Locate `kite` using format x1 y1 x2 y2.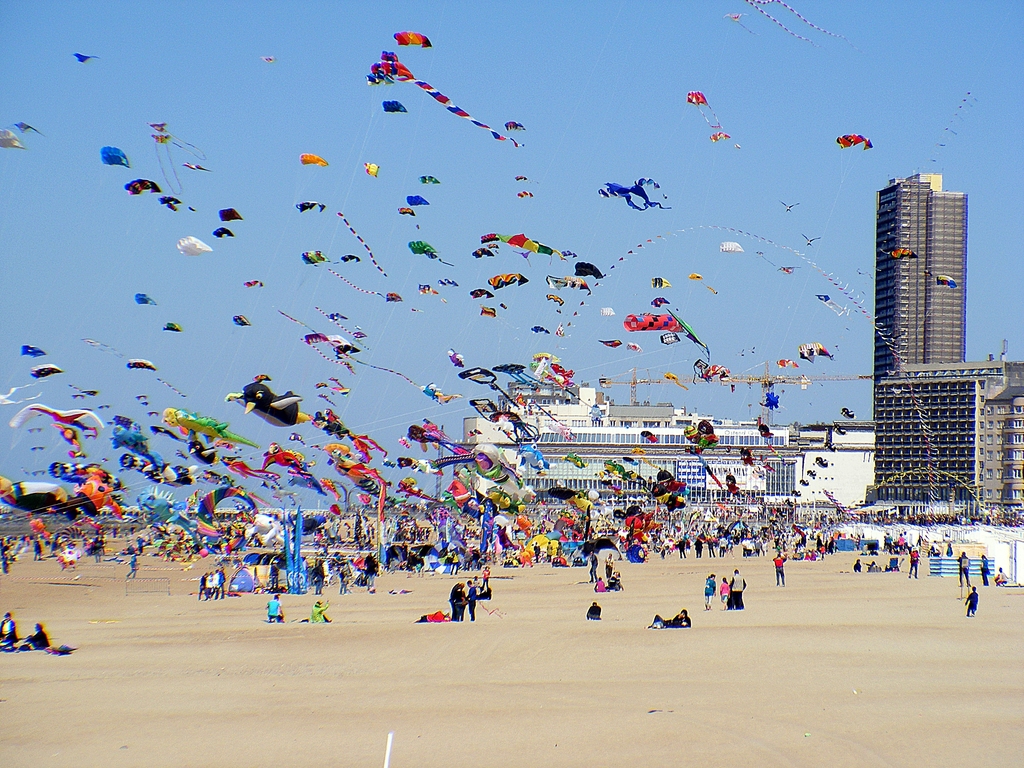
177 162 212 175.
